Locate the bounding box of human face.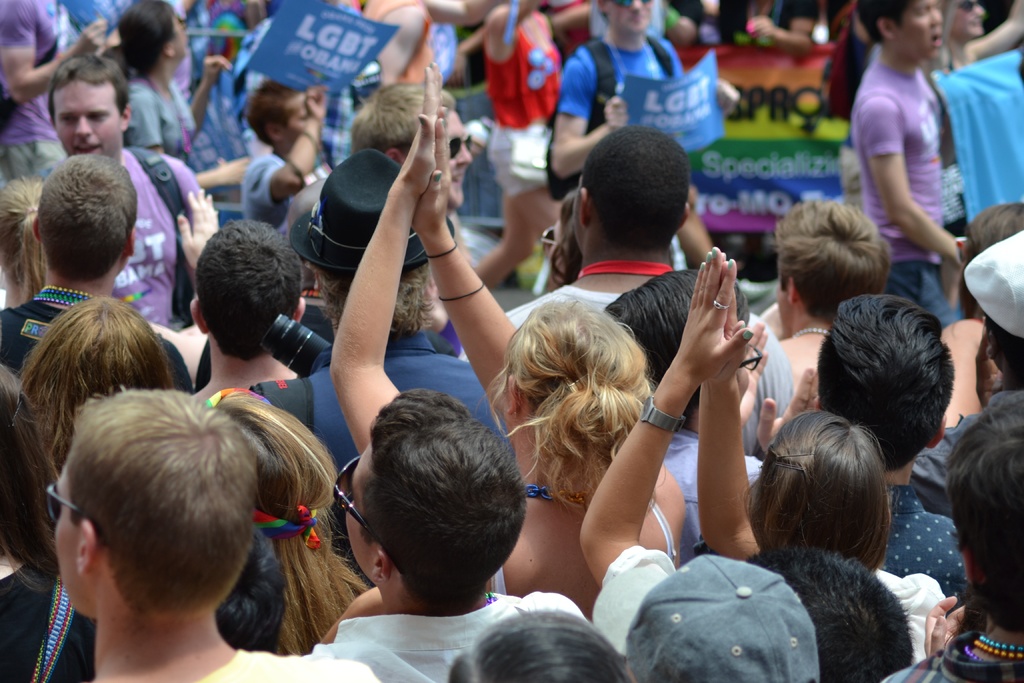
Bounding box: bbox(339, 444, 376, 570).
